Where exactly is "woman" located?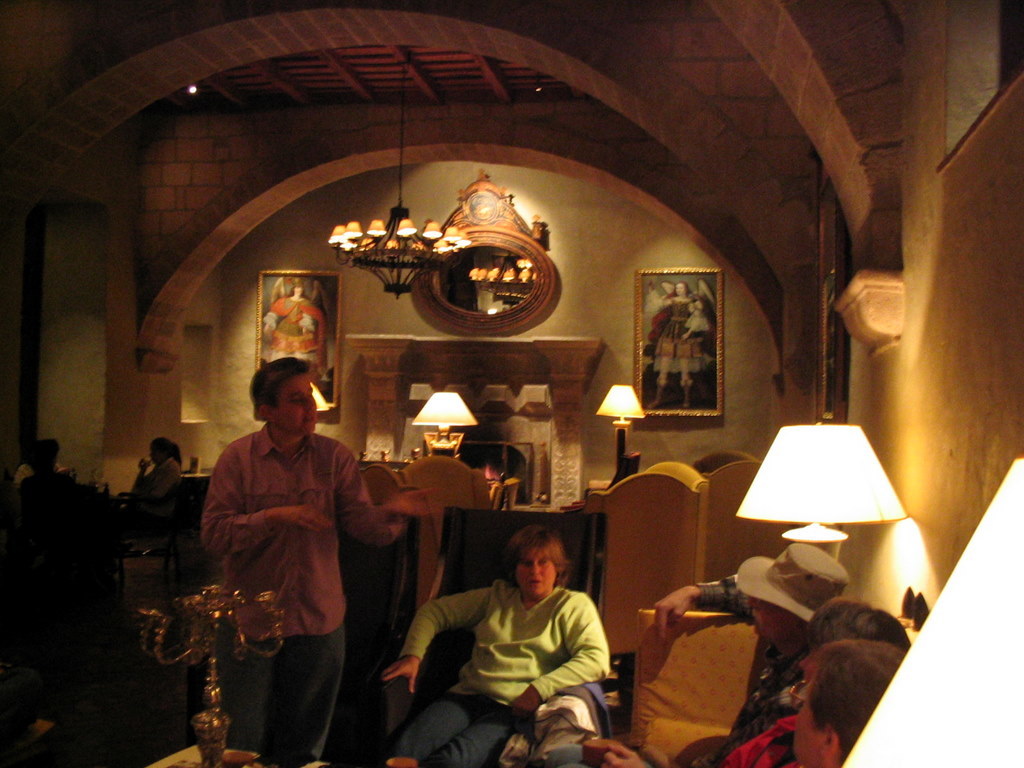
Its bounding box is [395,519,629,744].
